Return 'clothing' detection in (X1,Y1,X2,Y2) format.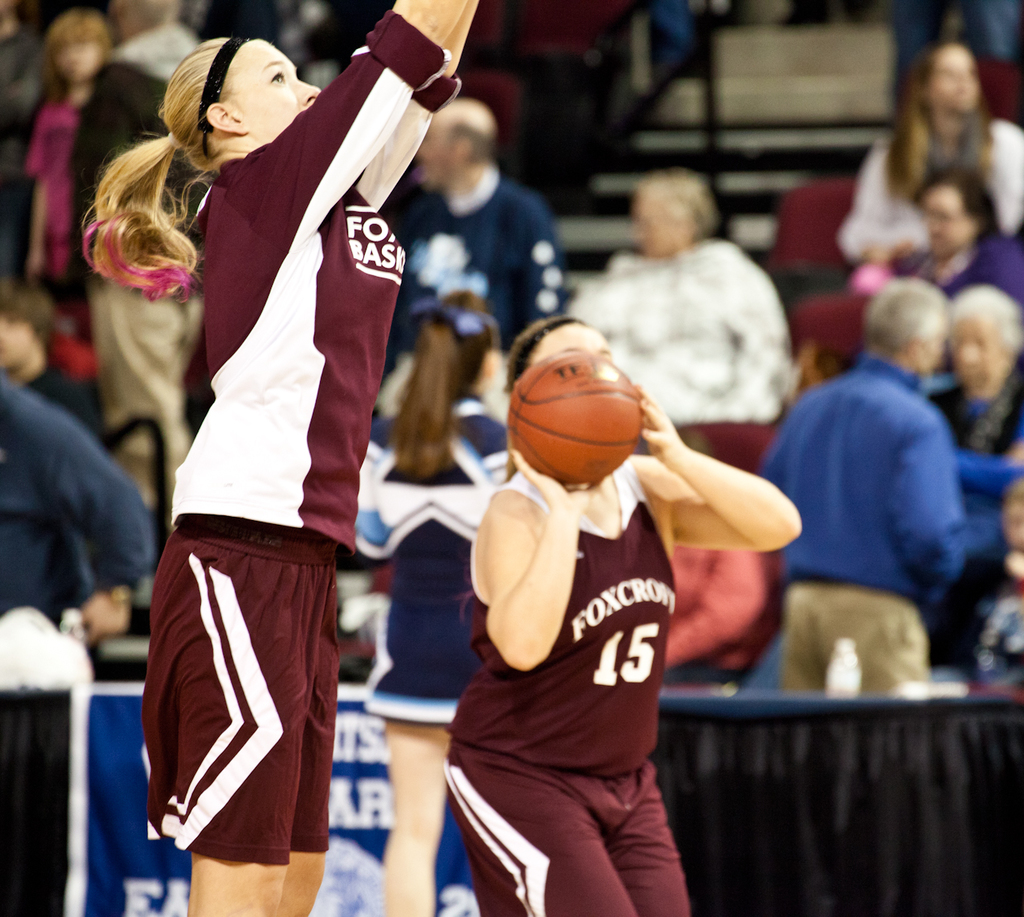
(17,353,118,449).
